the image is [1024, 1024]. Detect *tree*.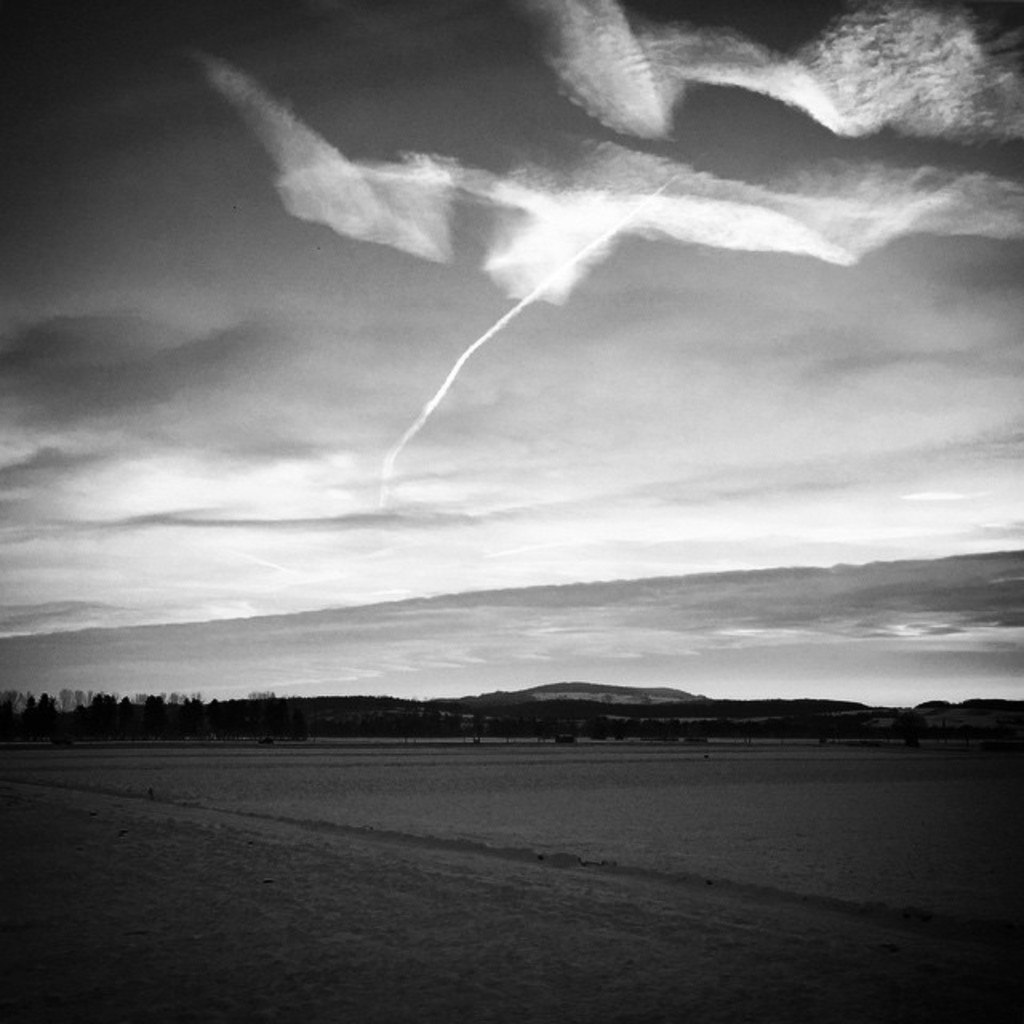
Detection: (x1=890, y1=709, x2=930, y2=747).
